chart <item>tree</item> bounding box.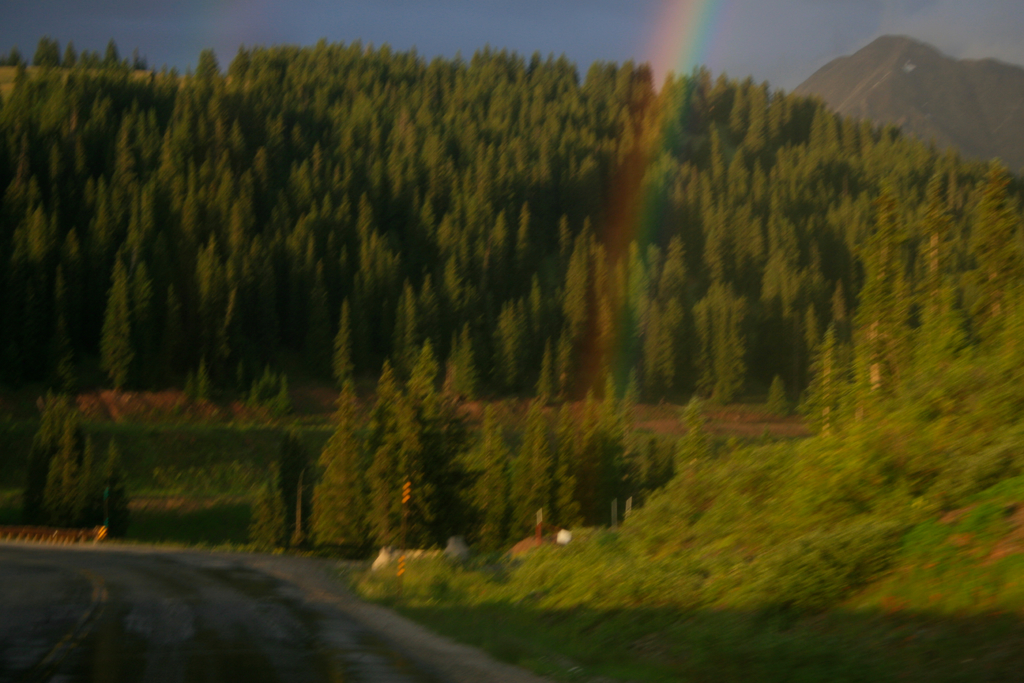
Charted: 348/547/414/604.
